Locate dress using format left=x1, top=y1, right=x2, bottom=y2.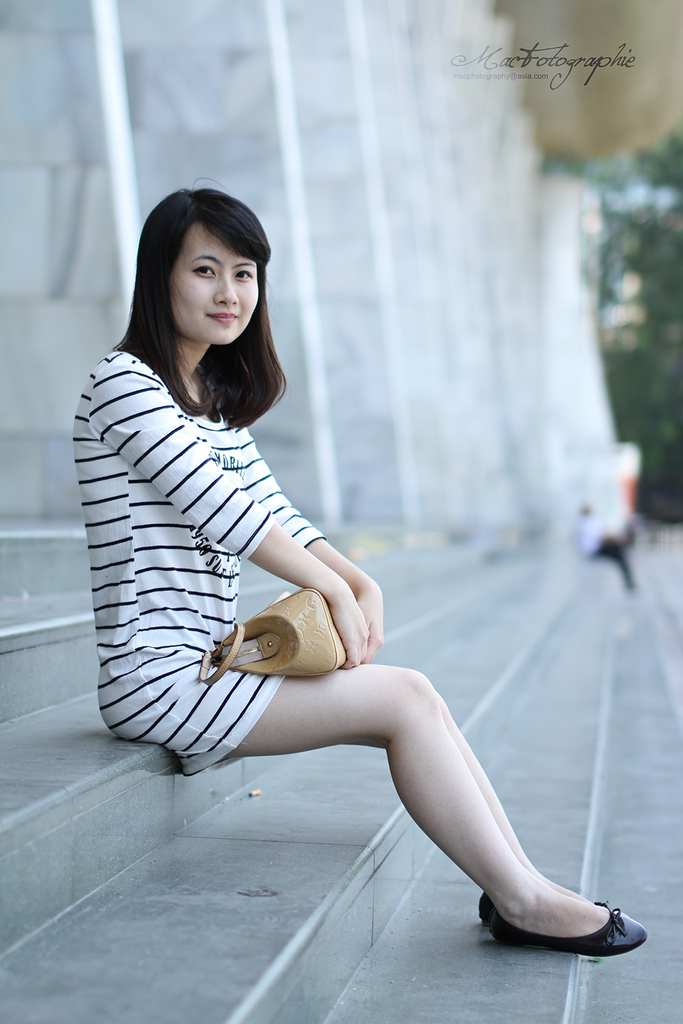
left=65, top=283, right=338, bottom=782.
